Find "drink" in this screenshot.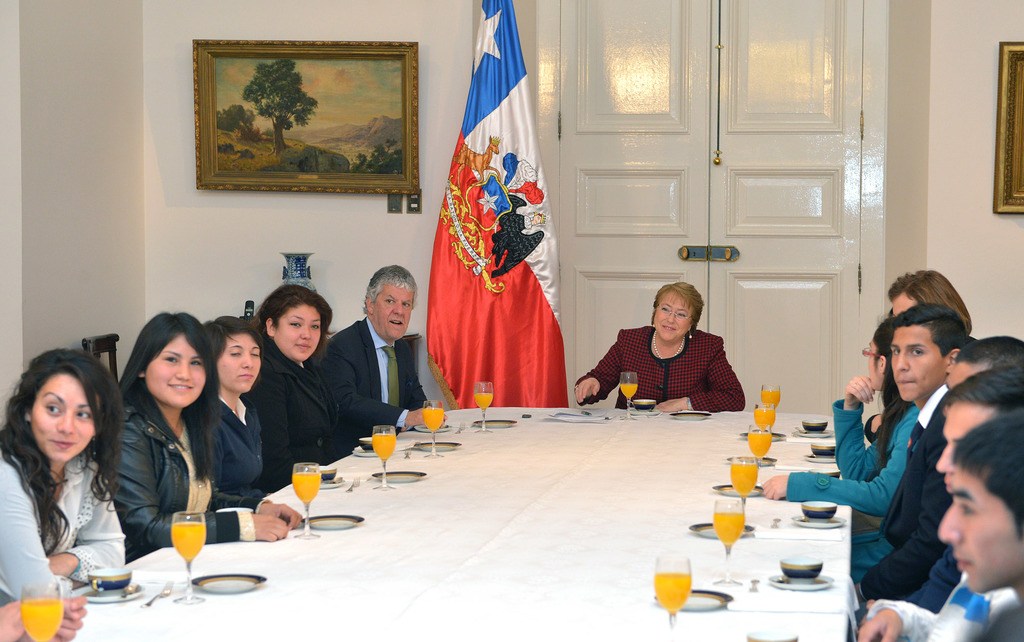
The bounding box for "drink" is {"x1": 732, "y1": 465, "x2": 758, "y2": 495}.
